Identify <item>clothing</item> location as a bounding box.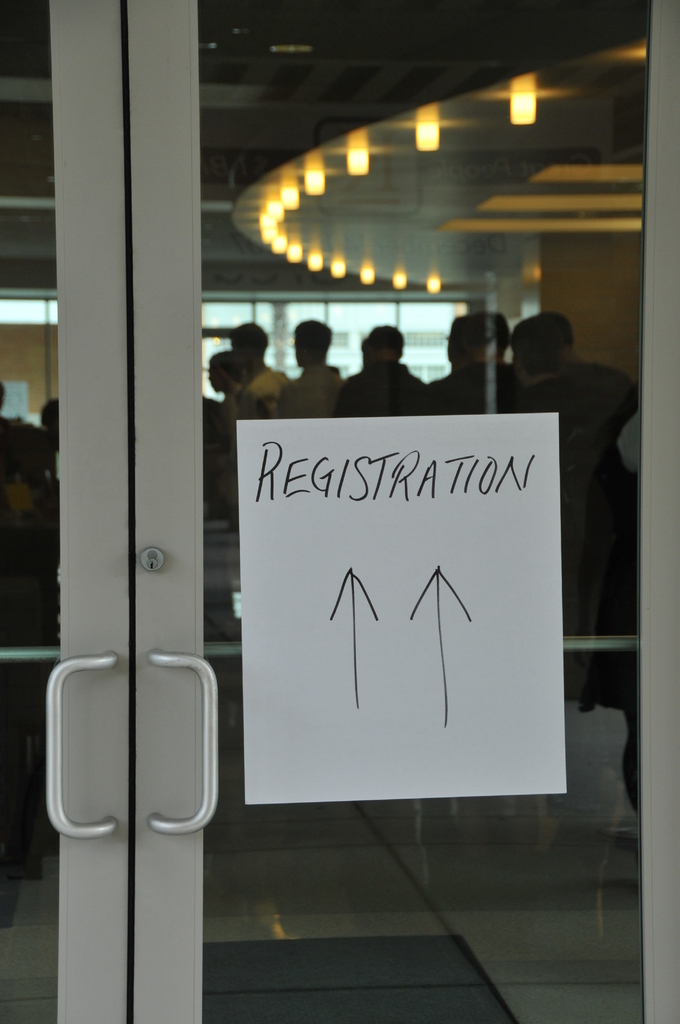
x1=344 y1=342 x2=437 y2=420.
